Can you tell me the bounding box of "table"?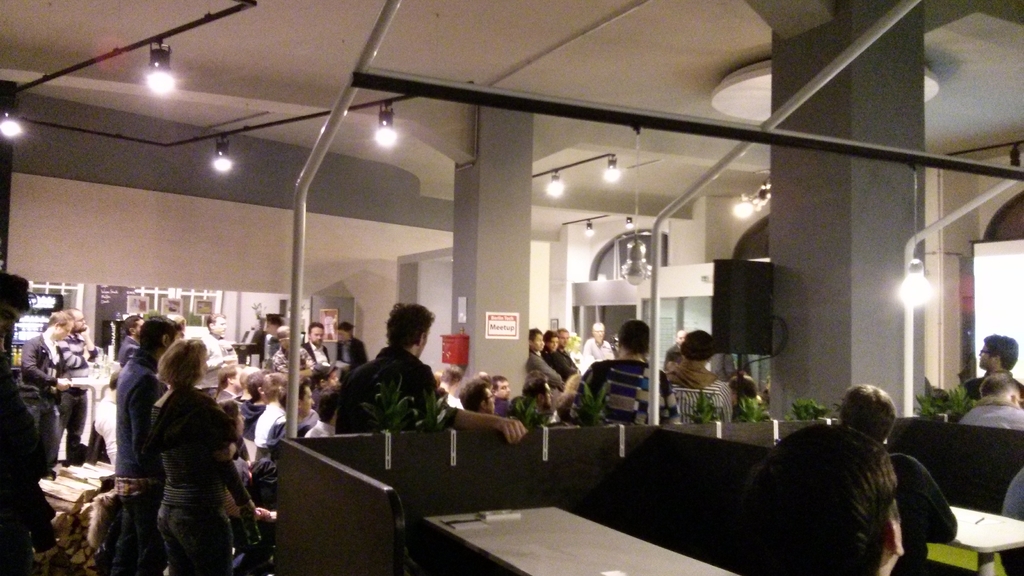
<bbox>395, 492, 710, 575</bbox>.
